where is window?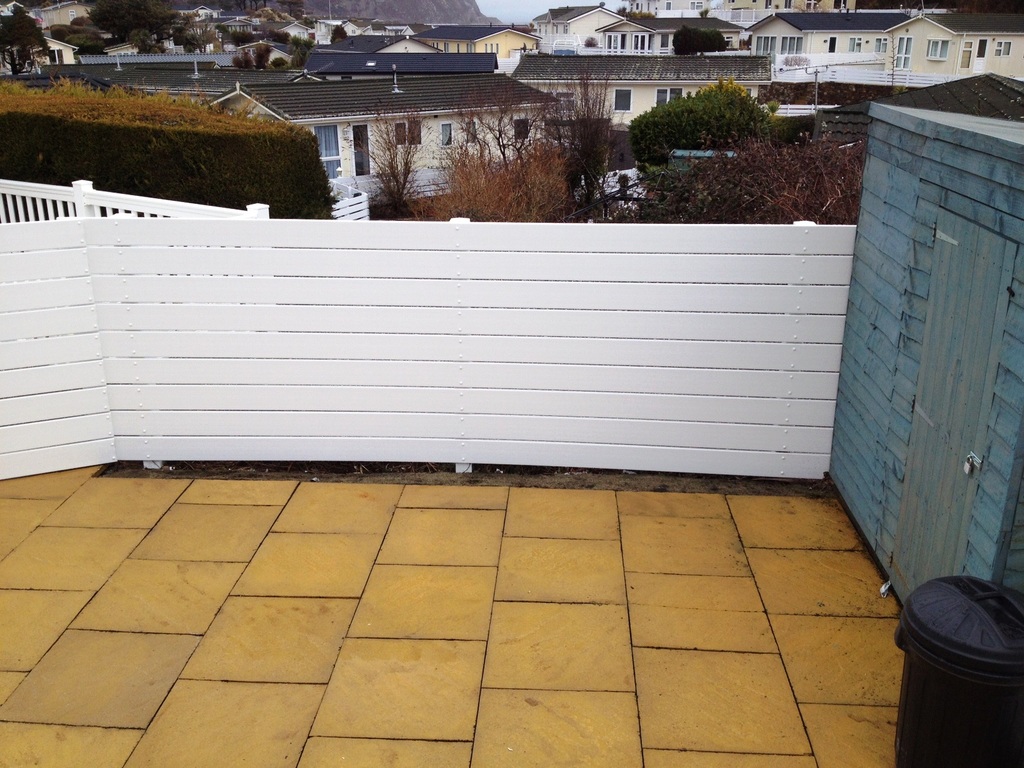
region(805, 0, 820, 8).
